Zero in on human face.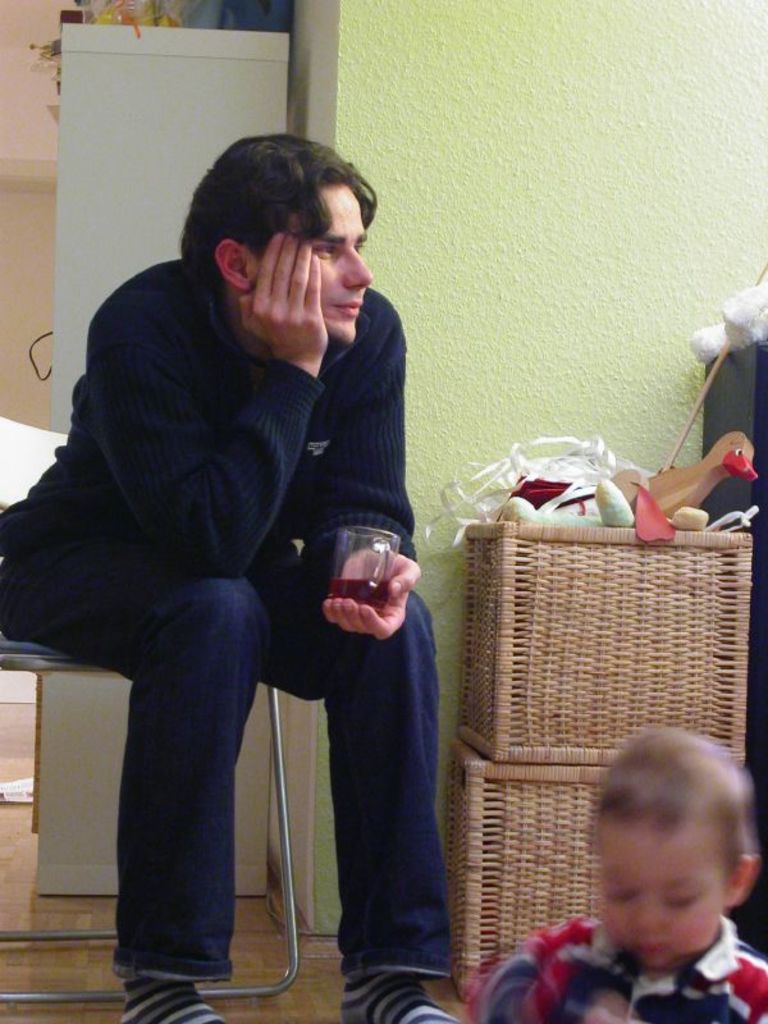
Zeroed in: left=593, top=815, right=730, bottom=970.
